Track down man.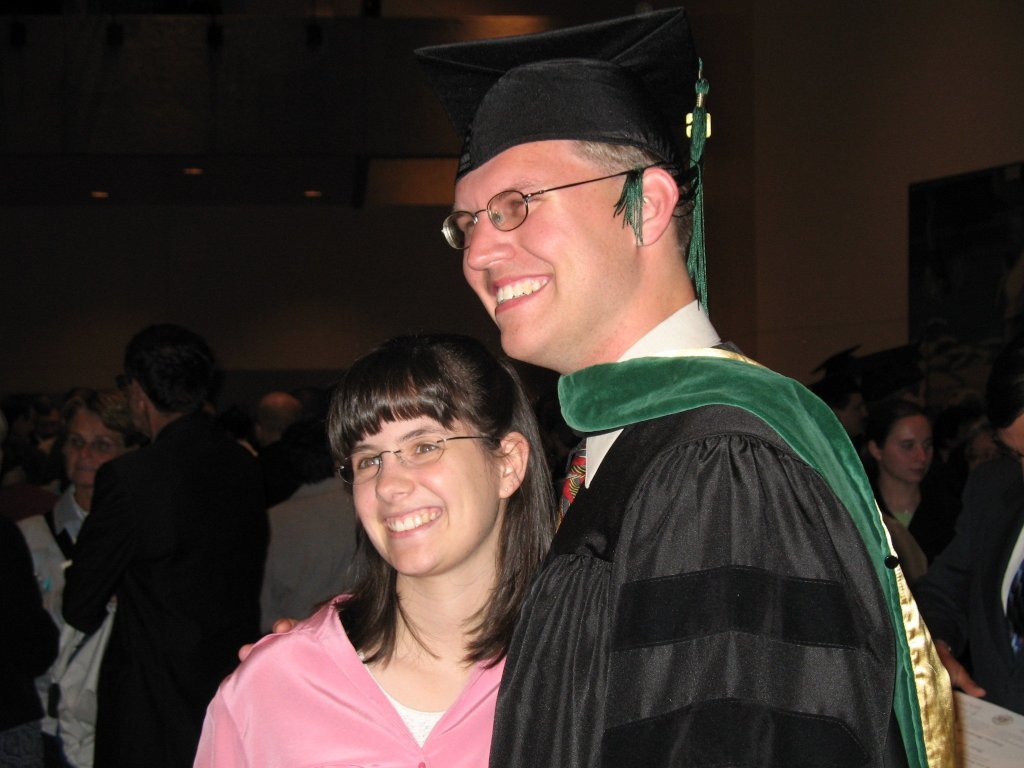
Tracked to {"left": 51, "top": 314, "right": 280, "bottom": 765}.
